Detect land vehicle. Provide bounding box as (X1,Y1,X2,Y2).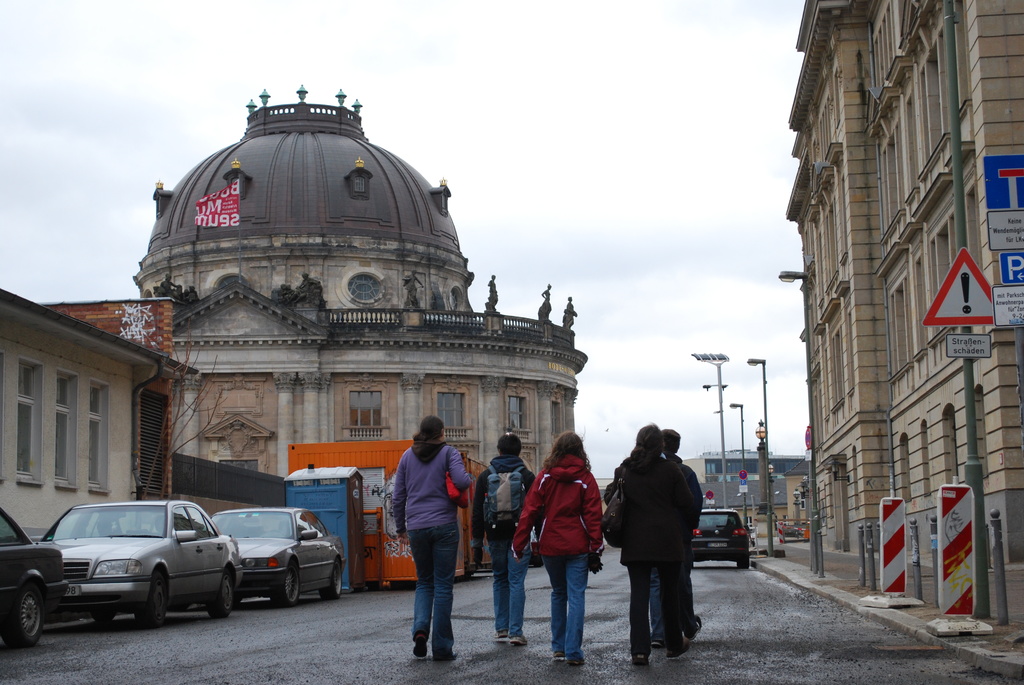
(27,500,251,634).
